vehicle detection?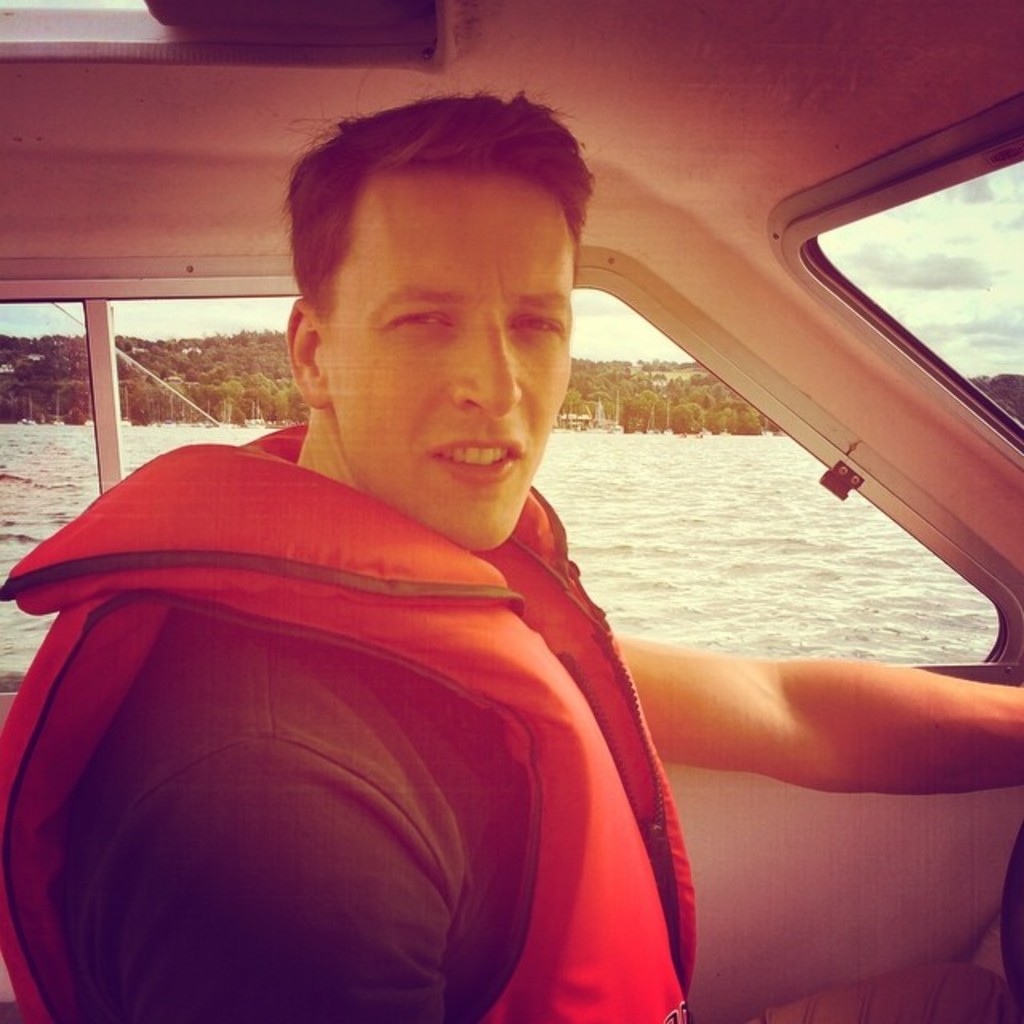
[0,0,1022,1022]
